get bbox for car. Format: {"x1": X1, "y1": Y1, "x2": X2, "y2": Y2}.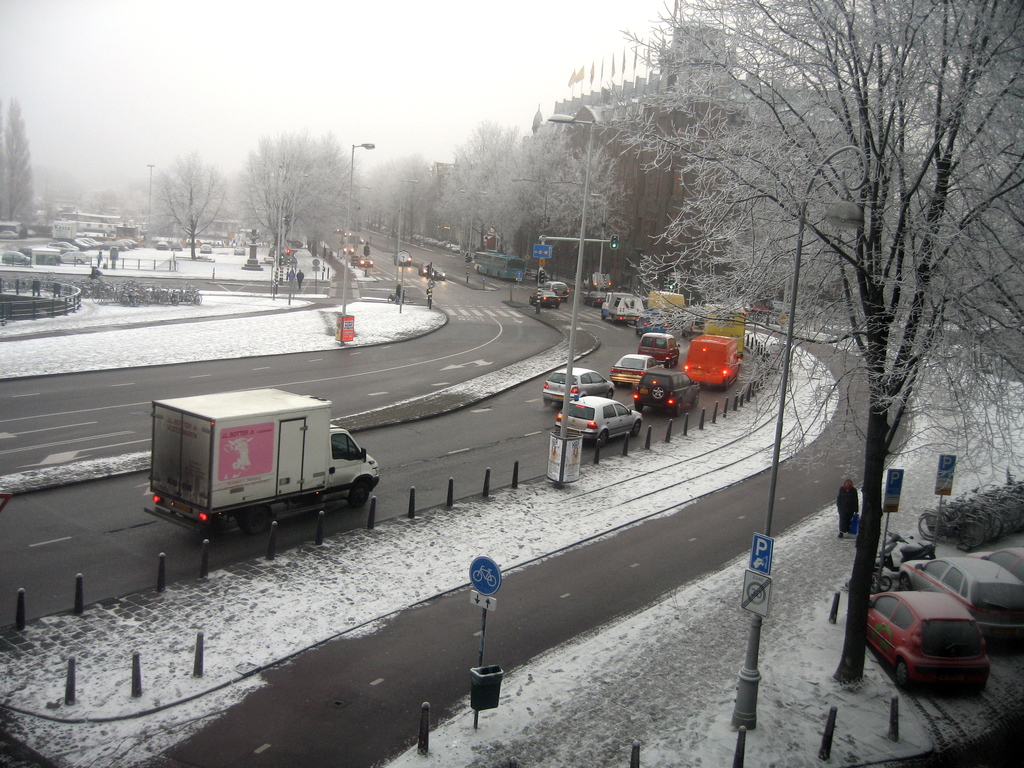
{"x1": 974, "y1": 548, "x2": 1023, "y2": 580}.
